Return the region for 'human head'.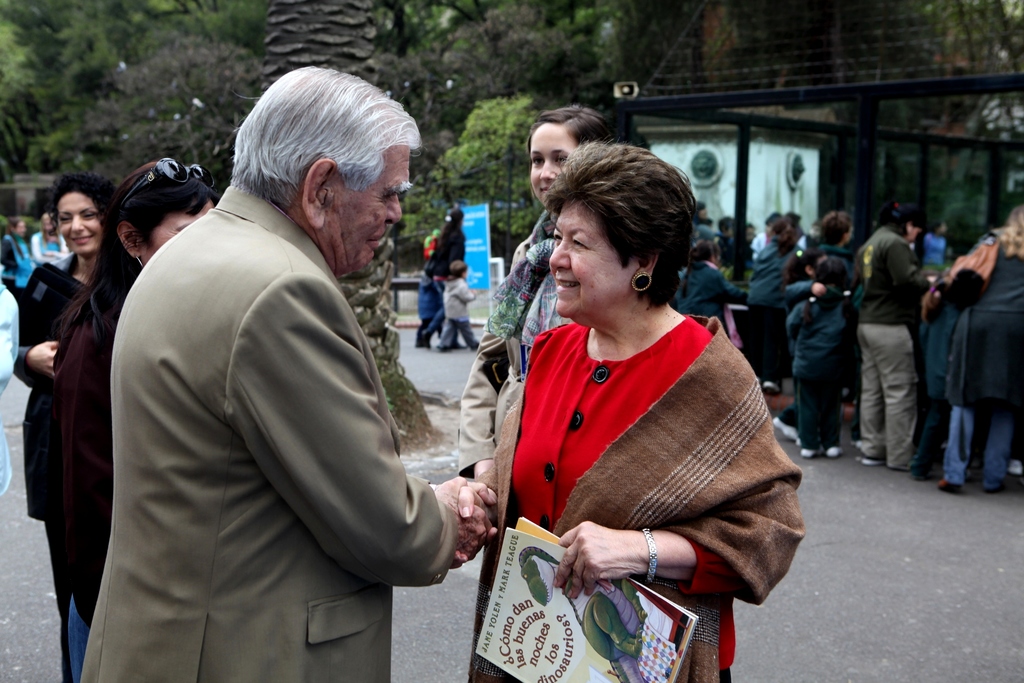
locate(692, 199, 711, 222).
